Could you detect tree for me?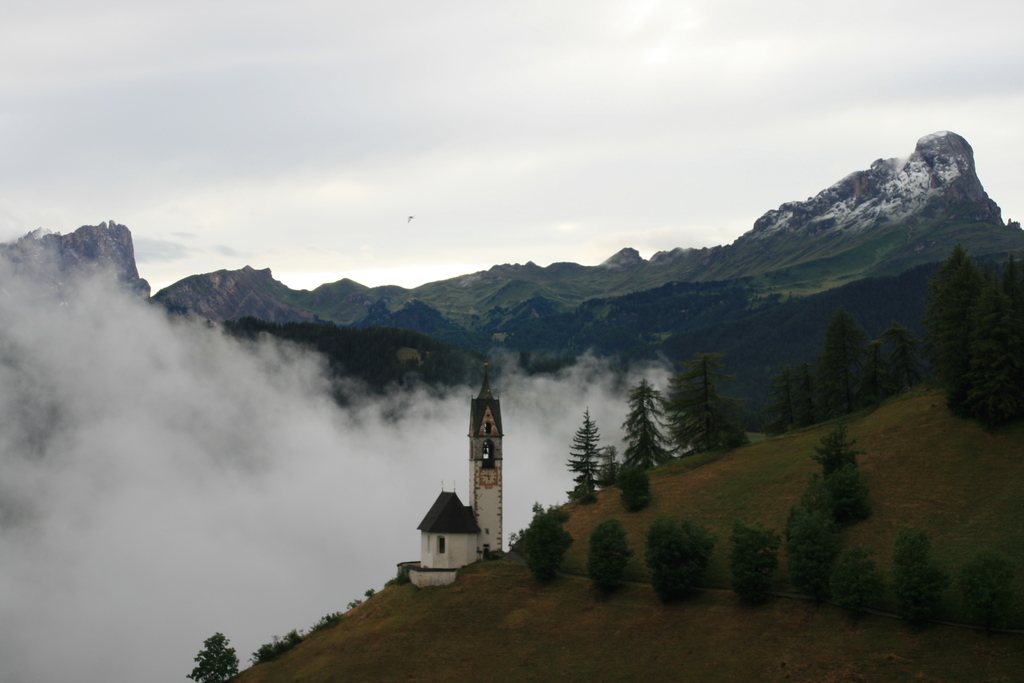
Detection result: <region>641, 520, 703, 605</region>.
